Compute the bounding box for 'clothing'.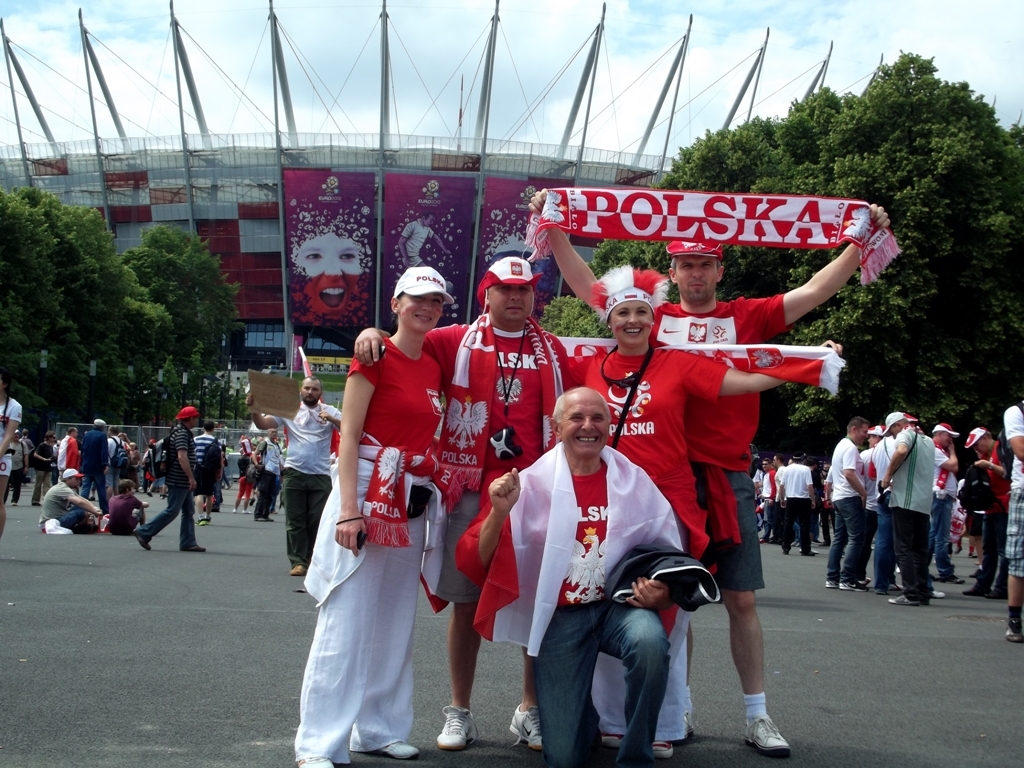
crop(855, 454, 888, 553).
